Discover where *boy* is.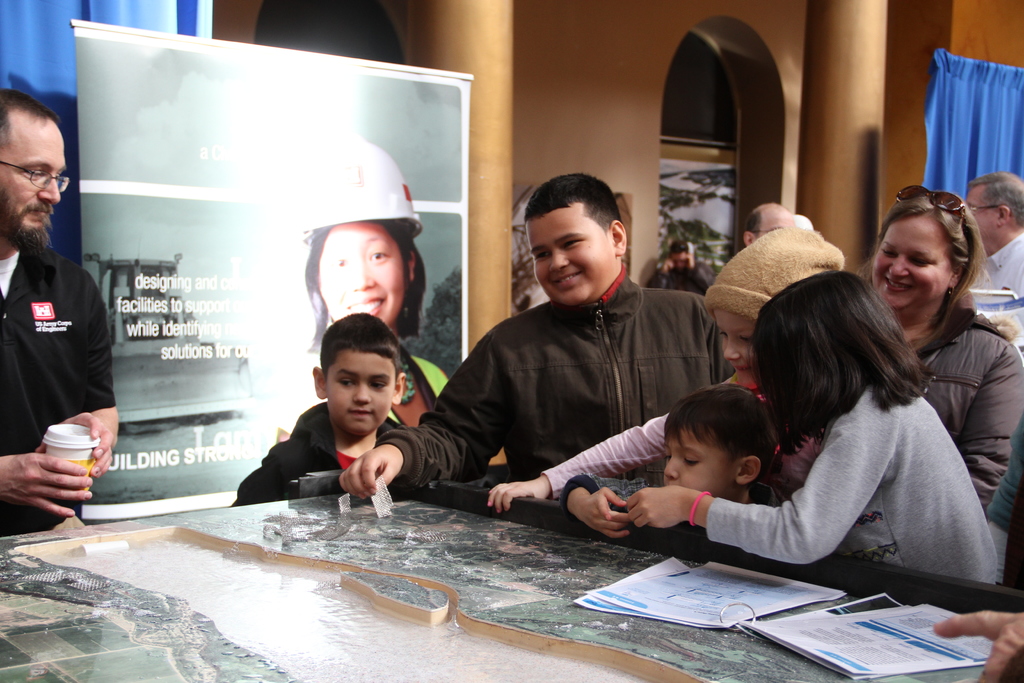
Discovered at bbox=(562, 379, 787, 537).
